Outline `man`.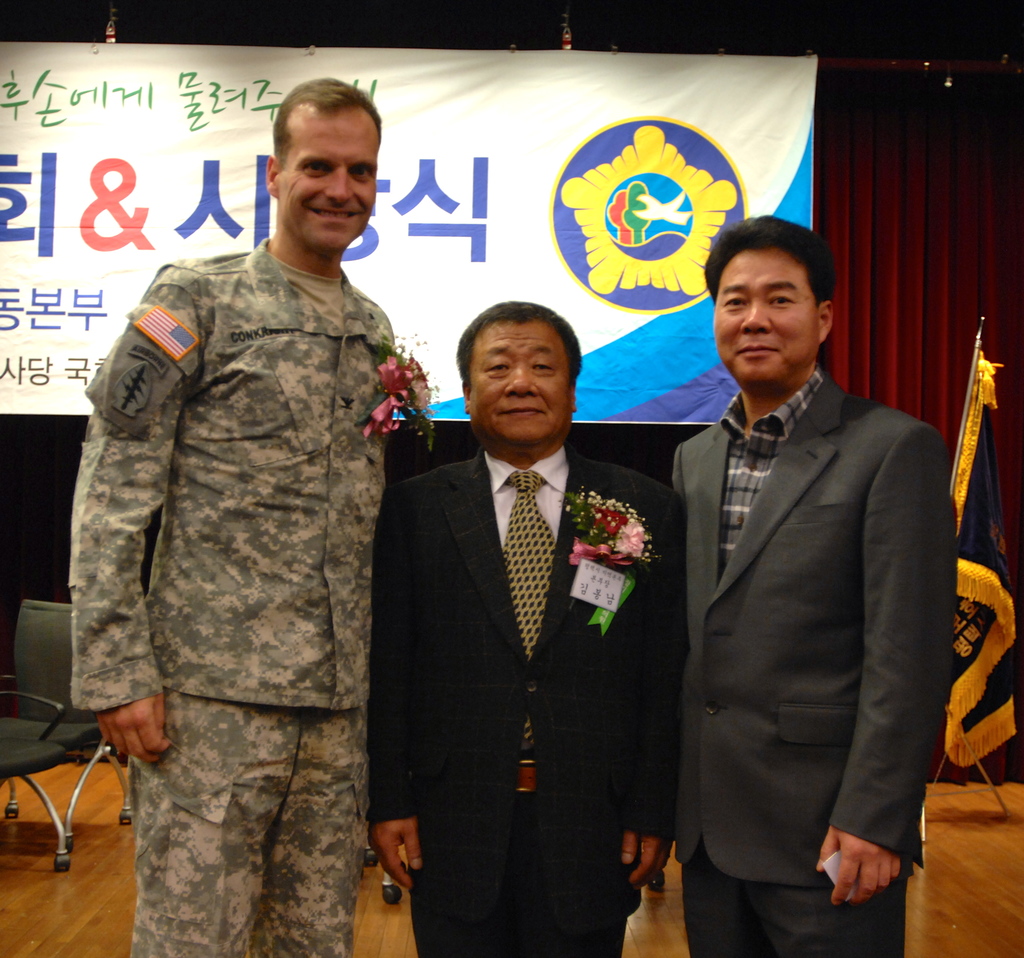
Outline: l=61, t=77, r=439, b=957.
